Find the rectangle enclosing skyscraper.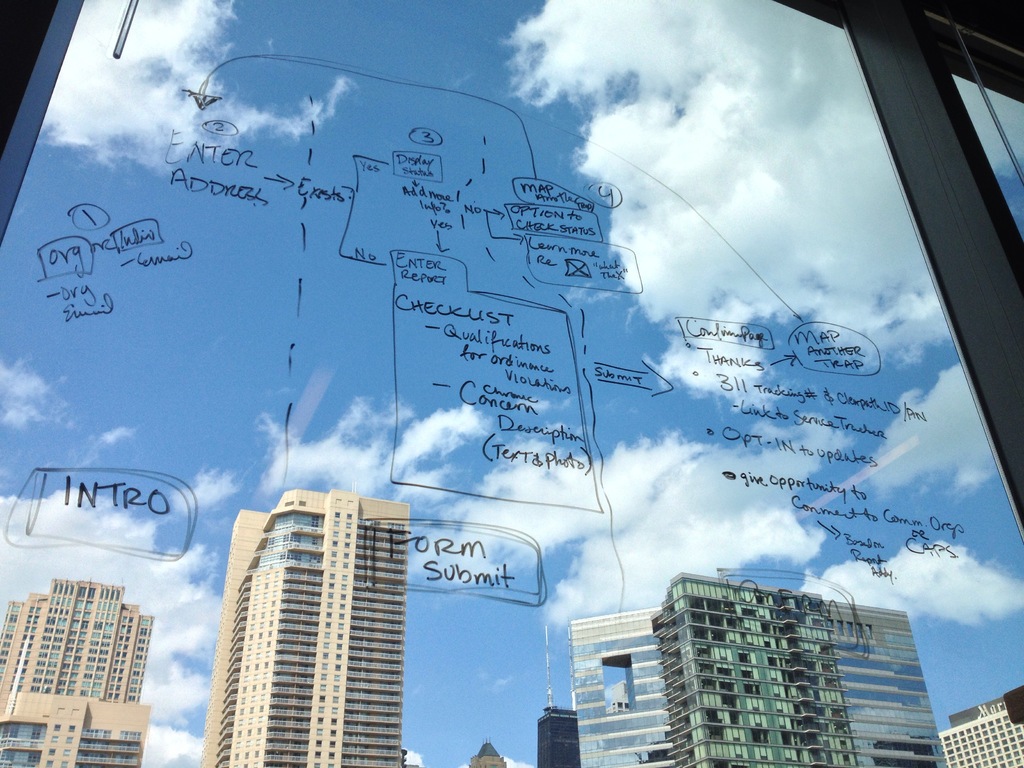
left=568, top=610, right=674, bottom=767.
